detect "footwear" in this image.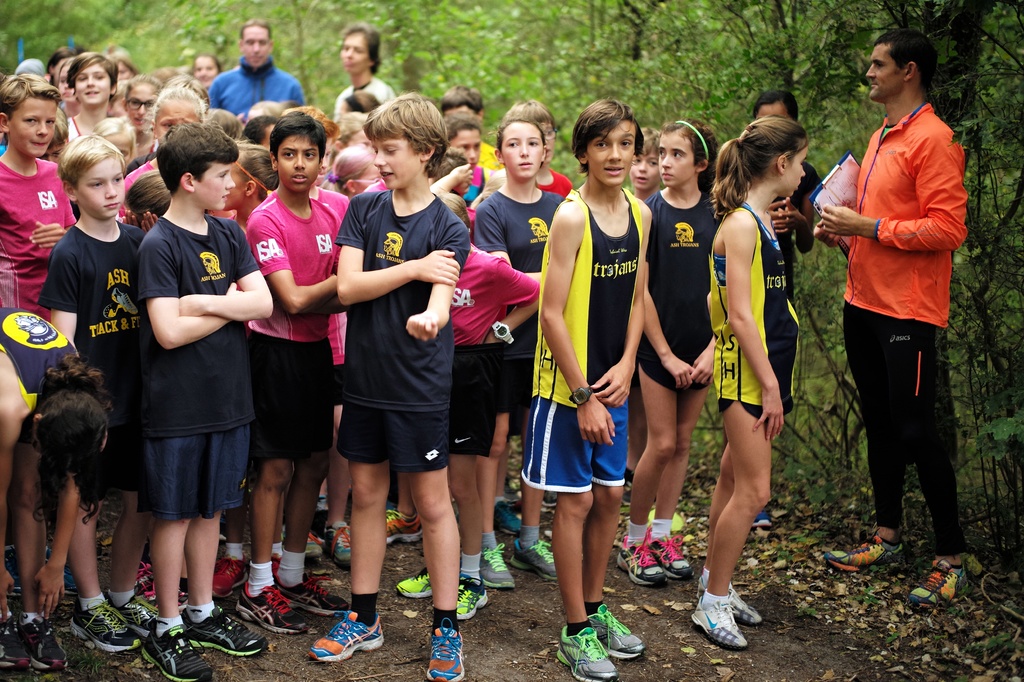
Detection: l=429, t=617, r=467, b=681.
